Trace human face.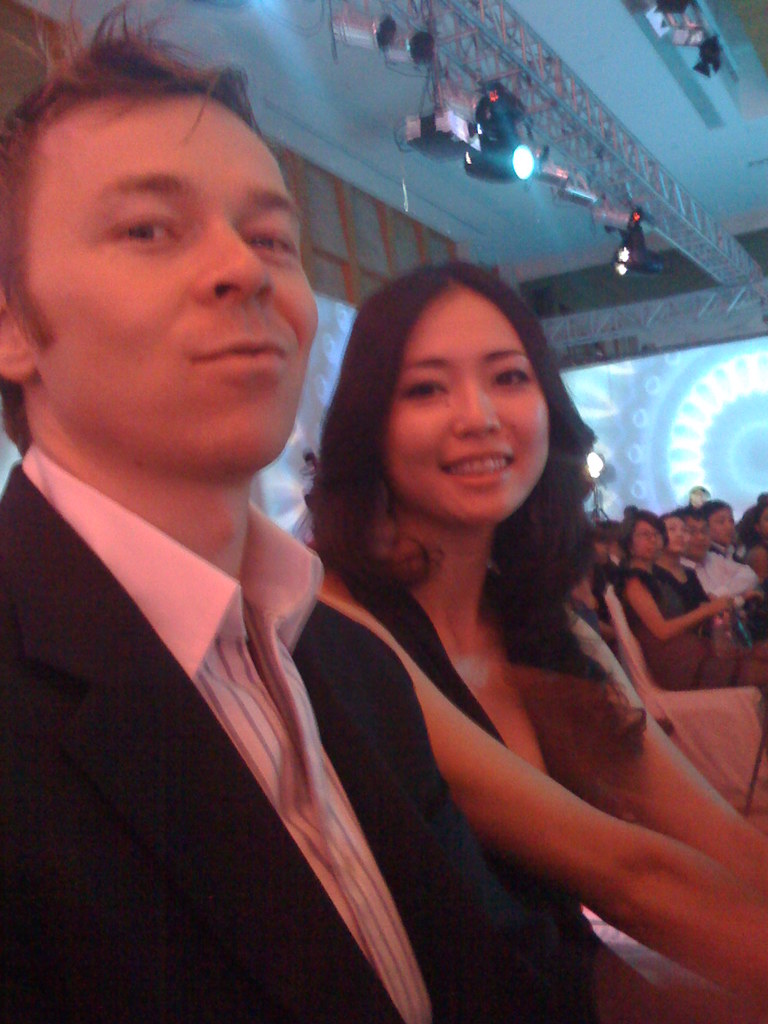
Traced to {"x1": 684, "y1": 515, "x2": 708, "y2": 561}.
